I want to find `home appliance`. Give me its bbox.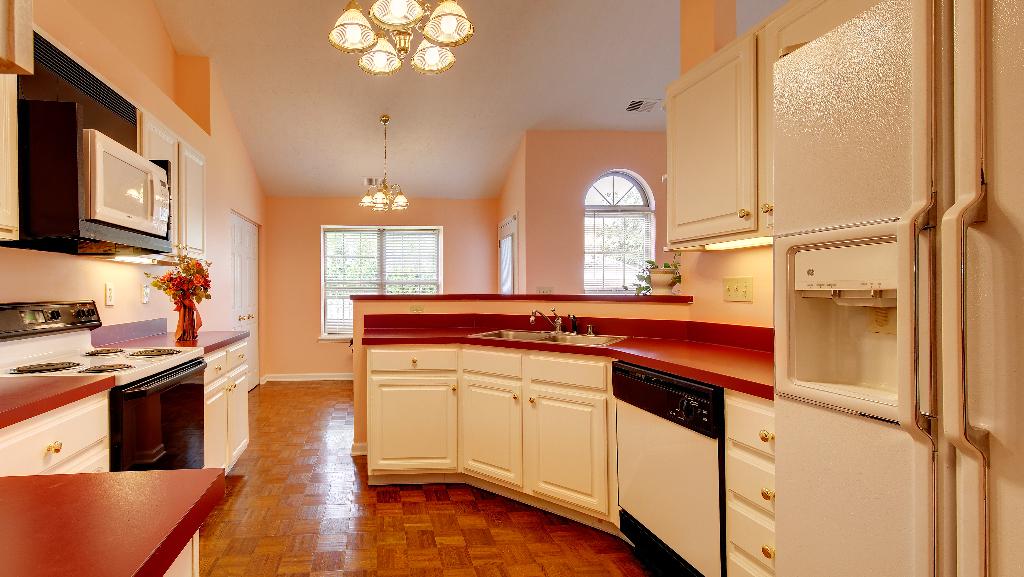
[left=56, top=126, right=198, bottom=238].
